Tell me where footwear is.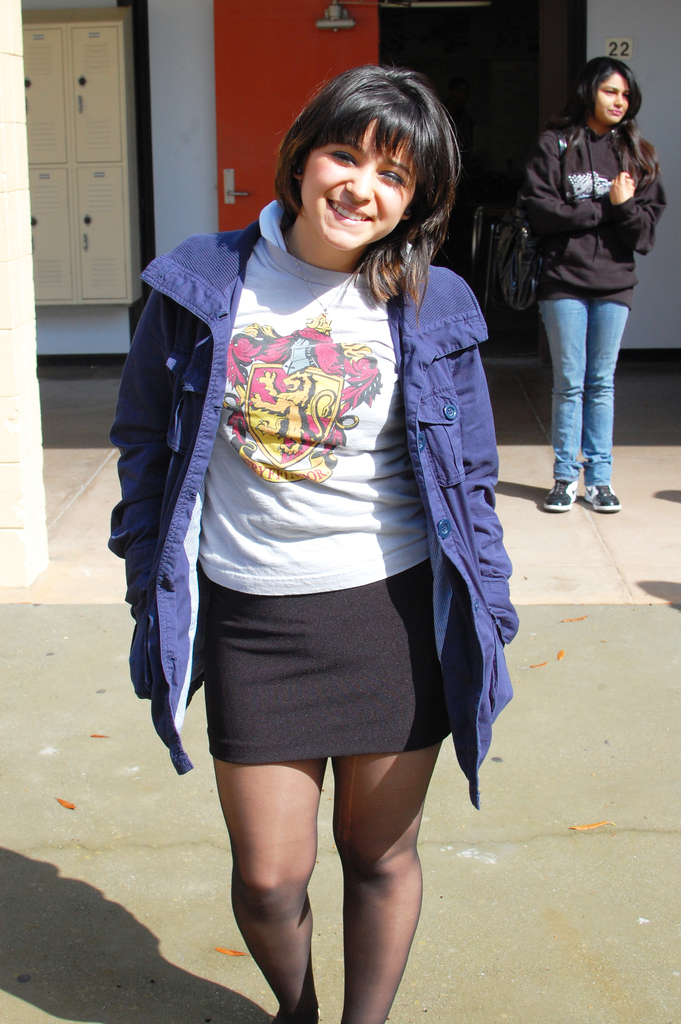
footwear is at [582,481,621,515].
